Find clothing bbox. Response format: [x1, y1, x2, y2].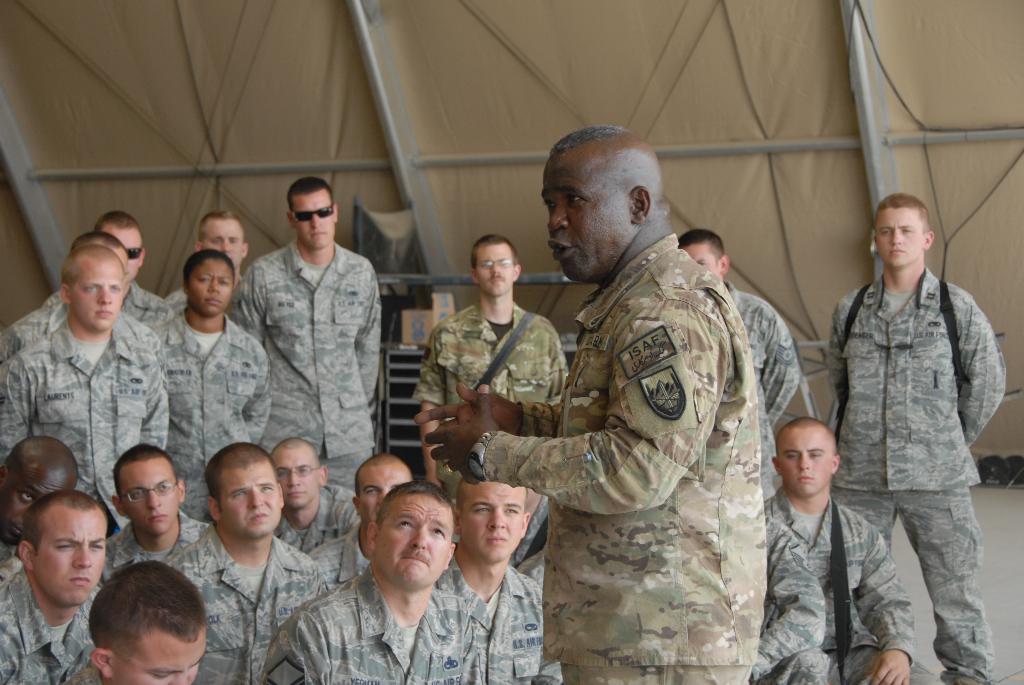
[755, 519, 831, 684].
